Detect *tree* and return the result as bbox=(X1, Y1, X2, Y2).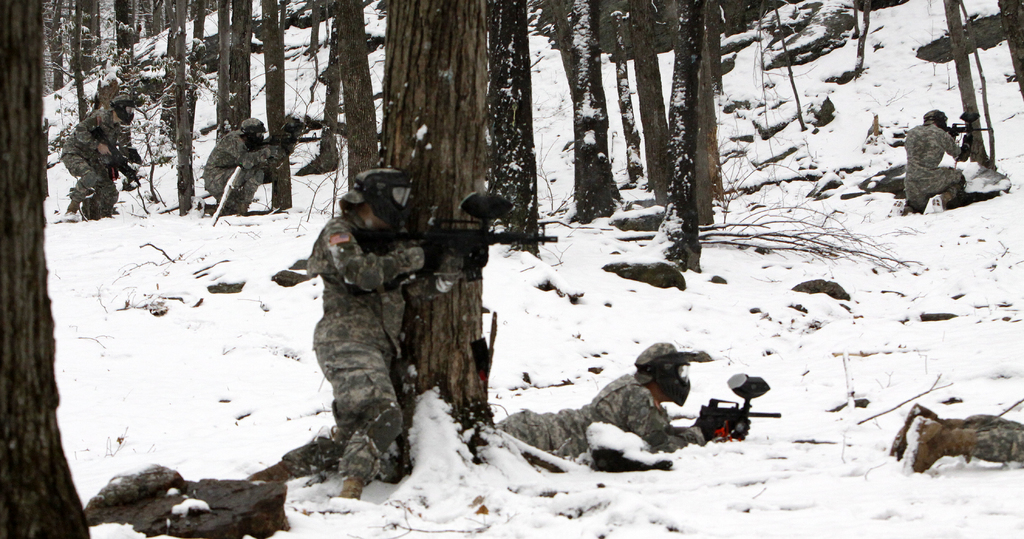
bbox=(163, 0, 195, 218).
